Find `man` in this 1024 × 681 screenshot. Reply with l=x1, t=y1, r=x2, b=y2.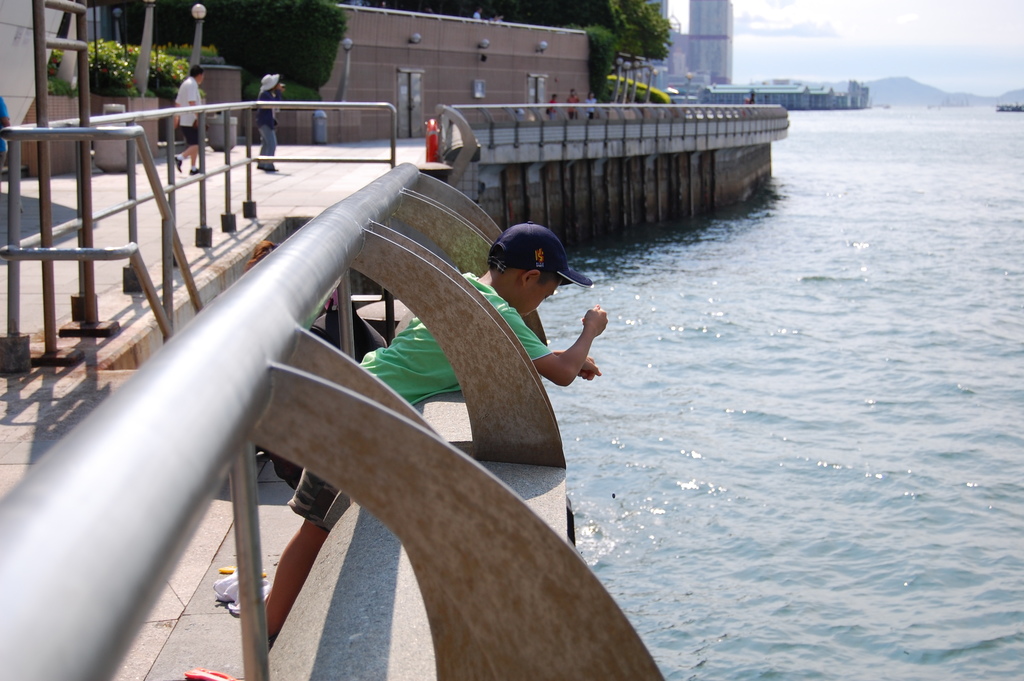
l=172, t=65, r=202, b=174.
